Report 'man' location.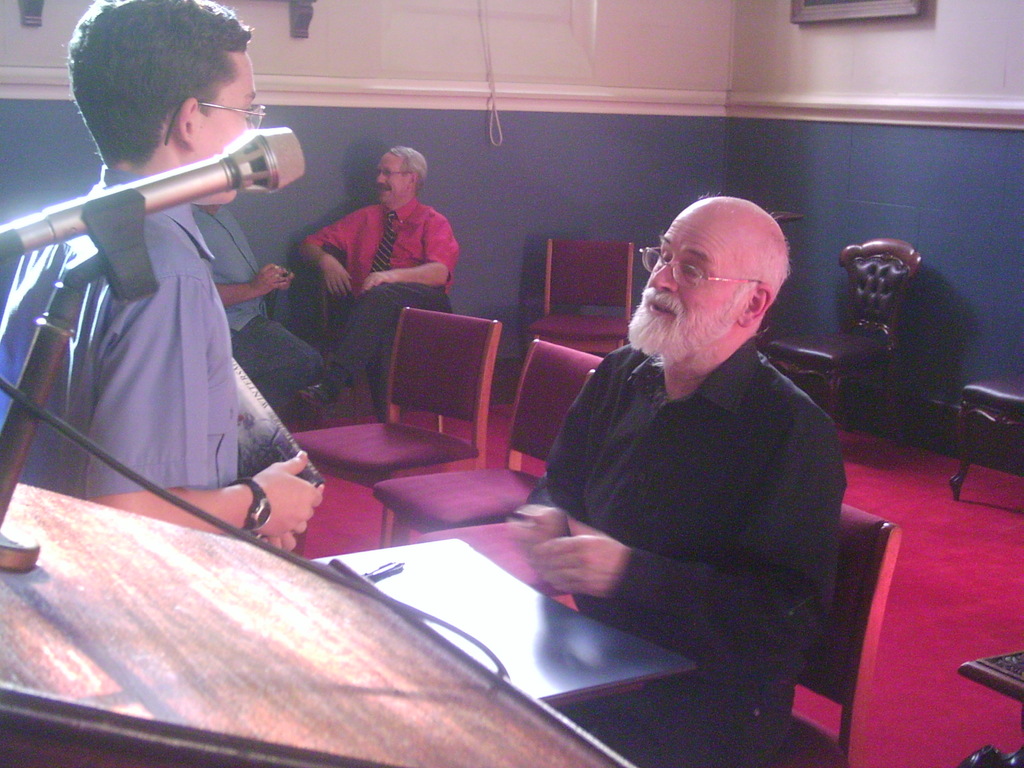
Report: (x1=296, y1=145, x2=459, y2=424).
